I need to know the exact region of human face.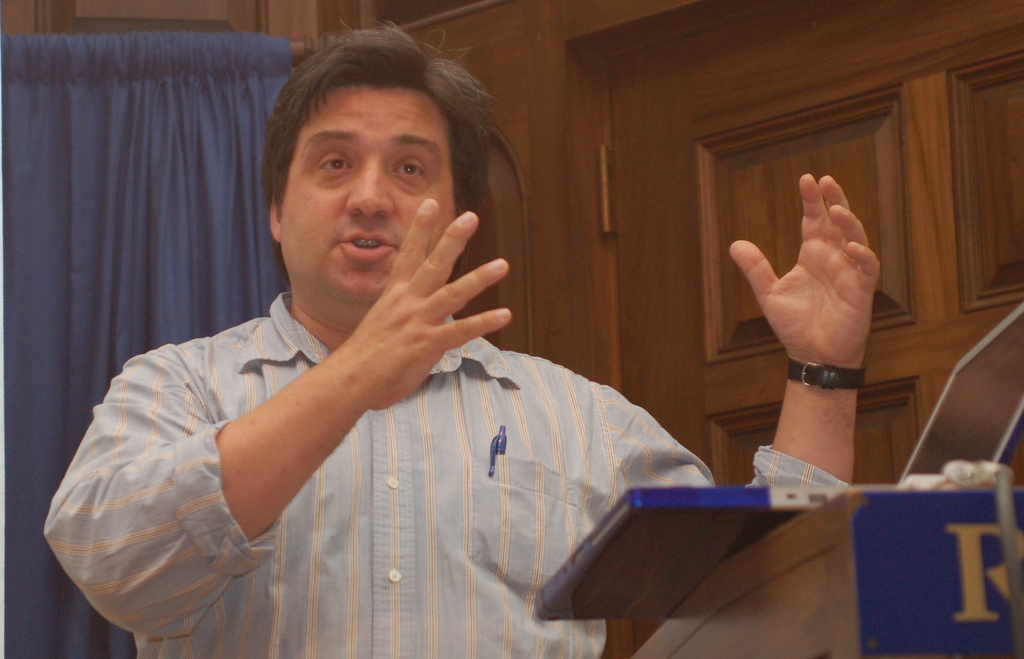
Region: crop(275, 86, 457, 323).
